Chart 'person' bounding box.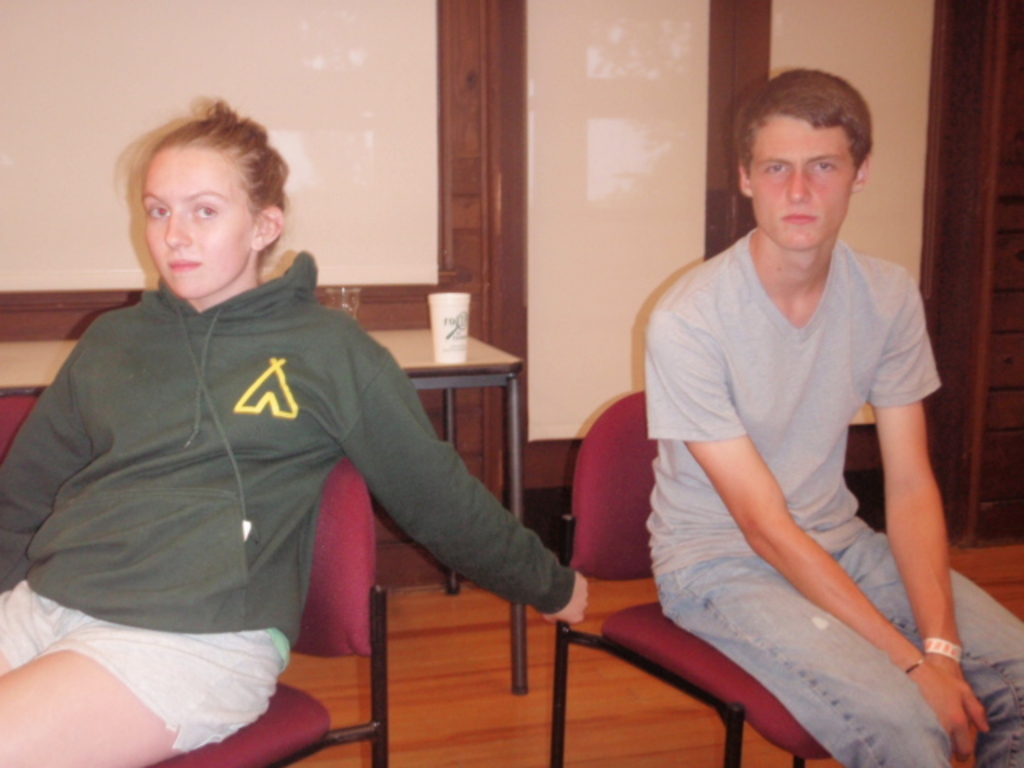
Charted: <box>27,104,538,754</box>.
